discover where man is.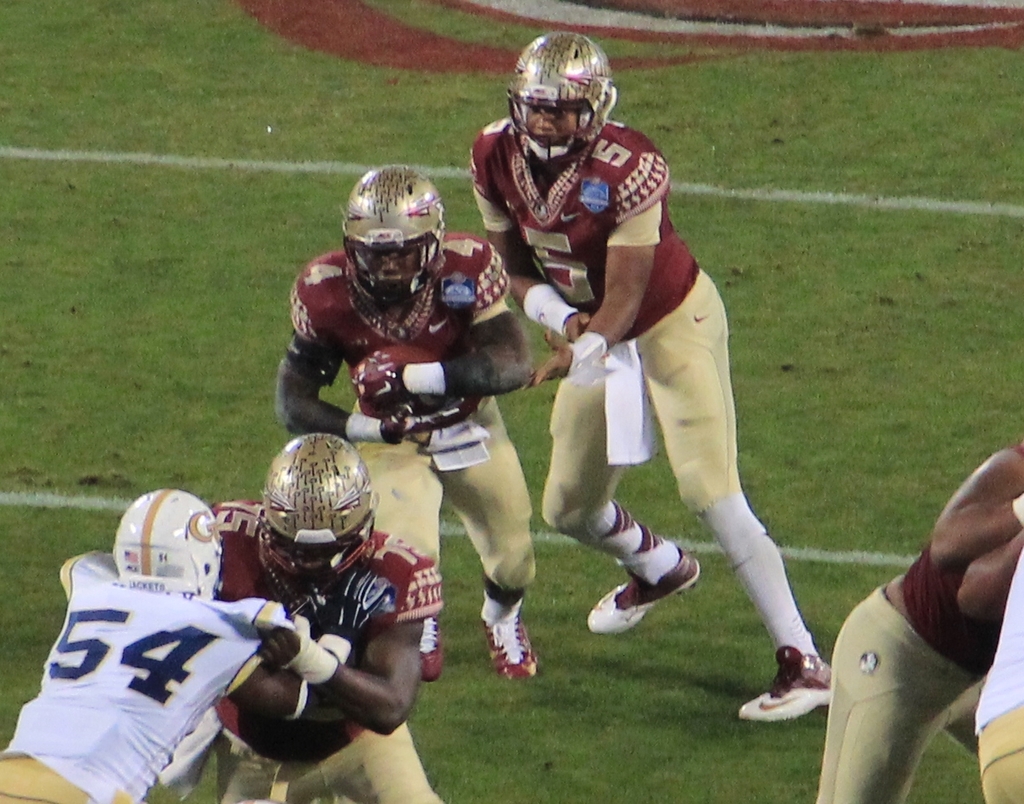
Discovered at {"x1": 196, "y1": 429, "x2": 448, "y2": 803}.
